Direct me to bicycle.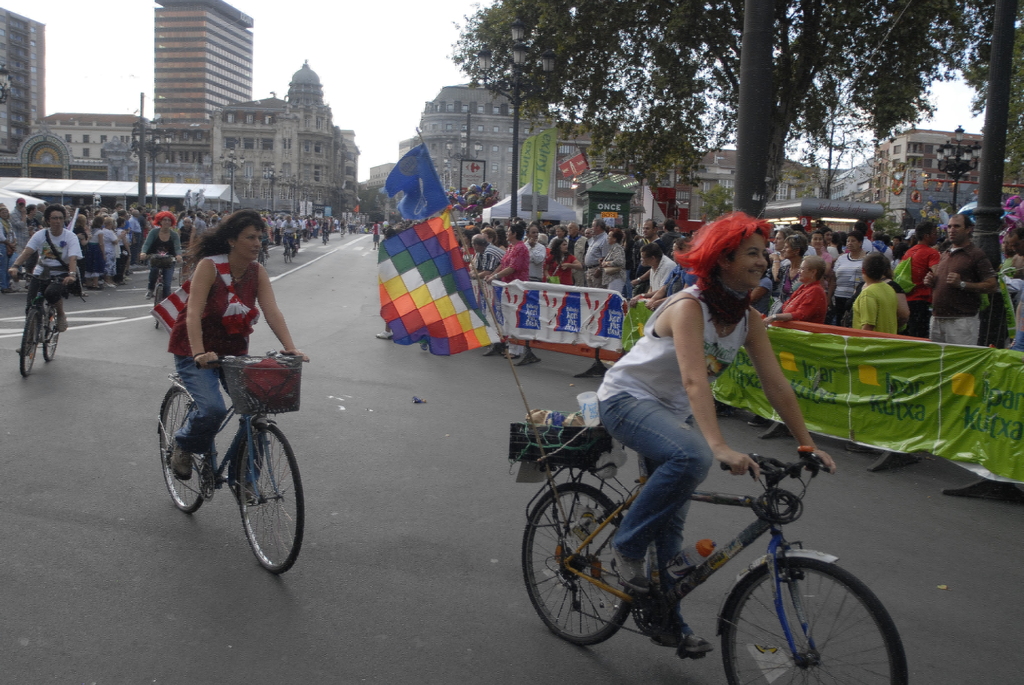
Direction: select_region(252, 240, 268, 269).
